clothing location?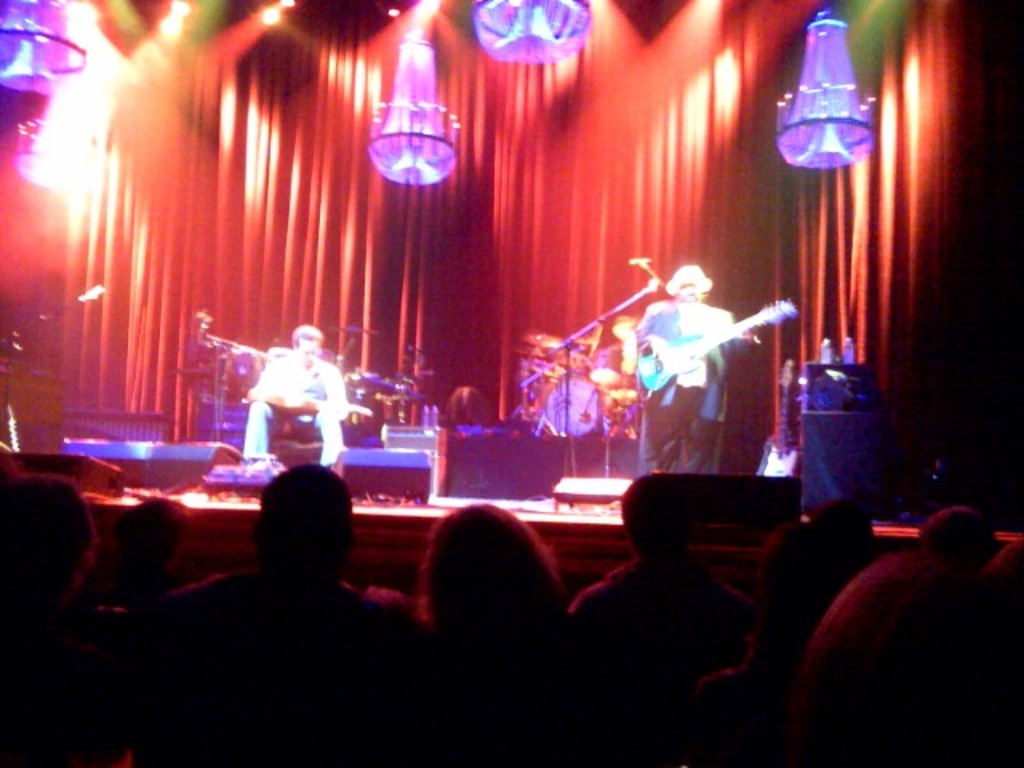
229/346/363/472
